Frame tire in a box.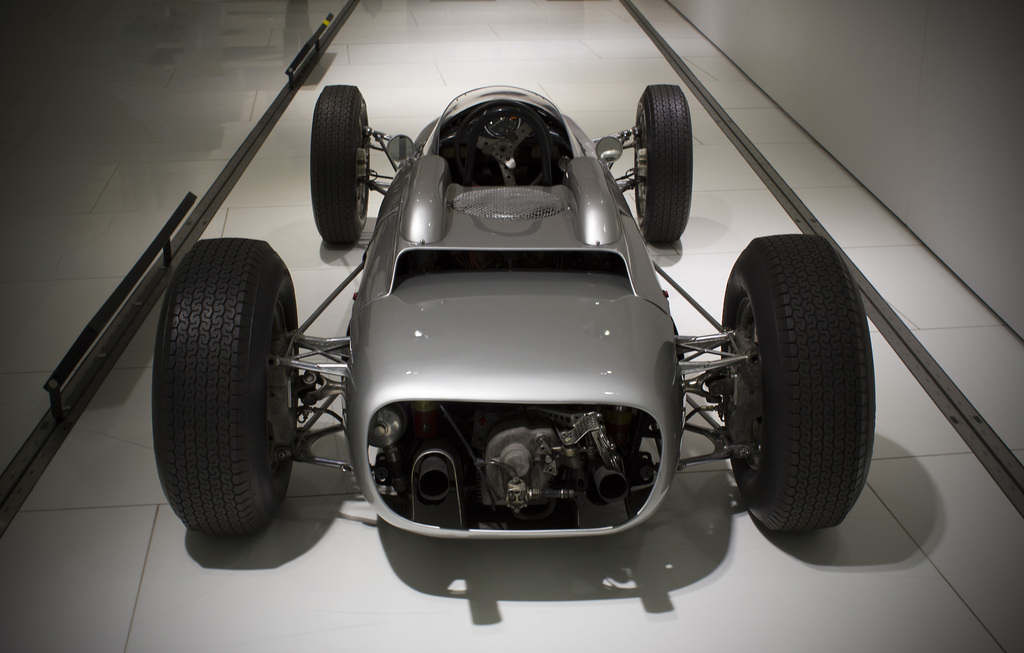
(x1=307, y1=83, x2=376, y2=249).
